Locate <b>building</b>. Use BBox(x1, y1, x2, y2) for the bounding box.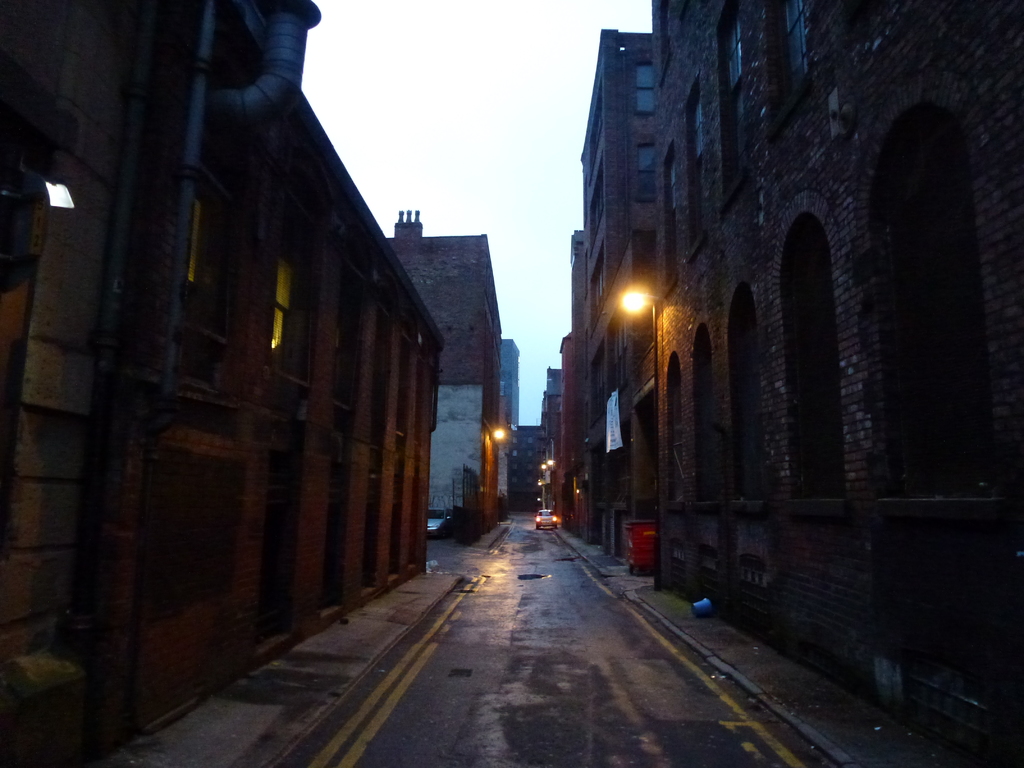
BBox(0, 0, 443, 767).
